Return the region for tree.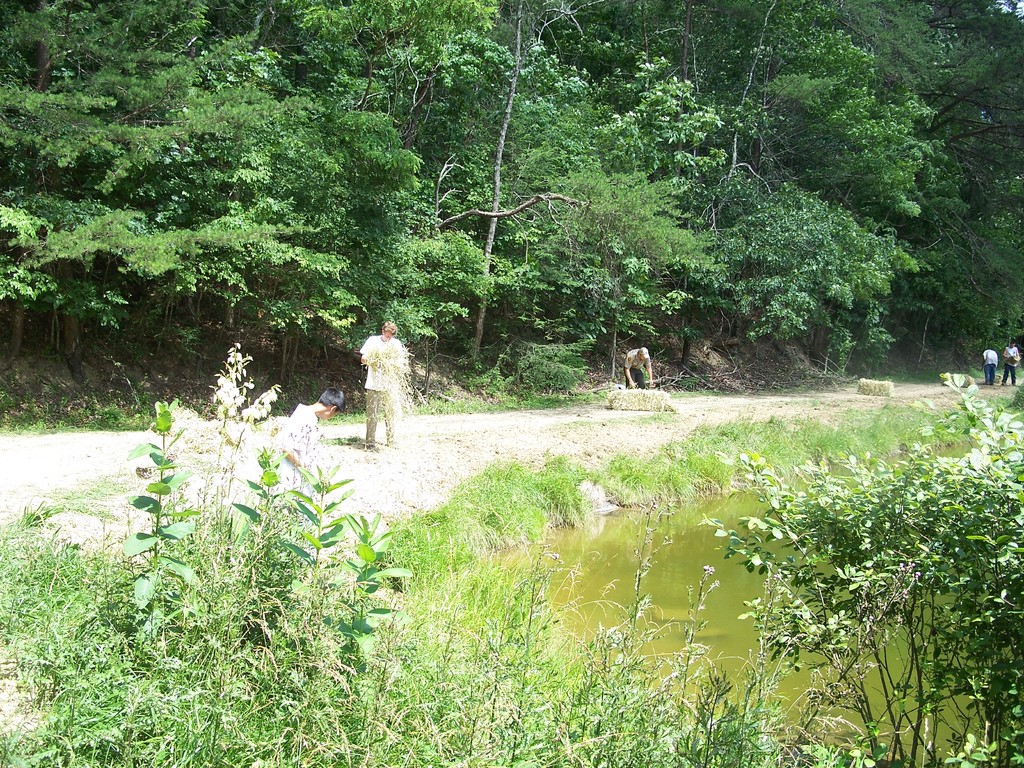
<bbox>81, 0, 338, 367</bbox>.
